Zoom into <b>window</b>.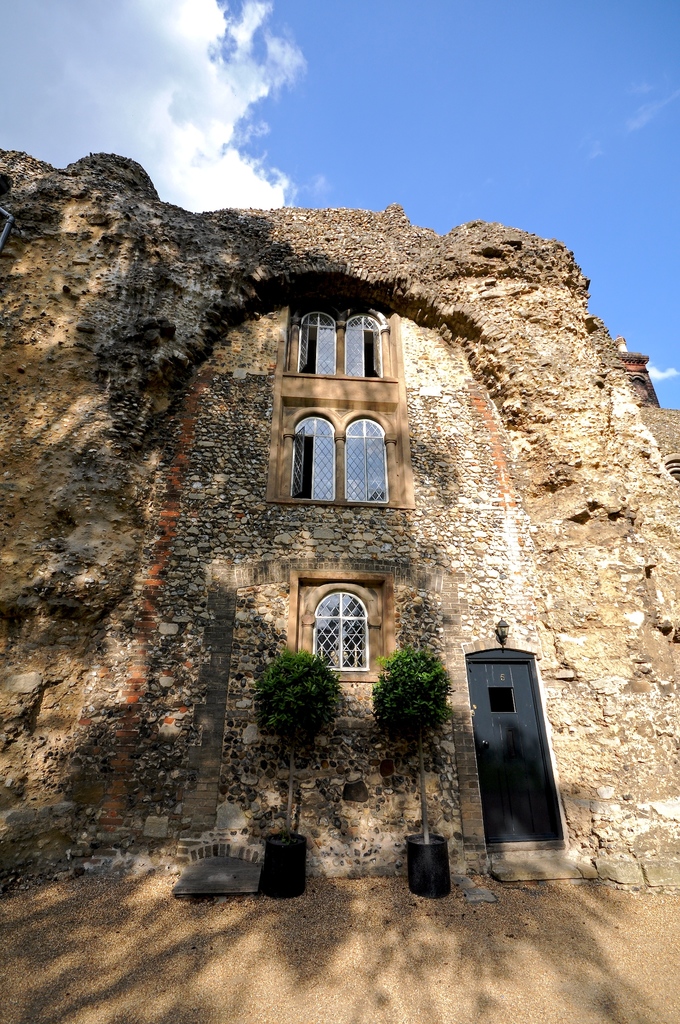
Zoom target: box=[317, 577, 371, 675].
